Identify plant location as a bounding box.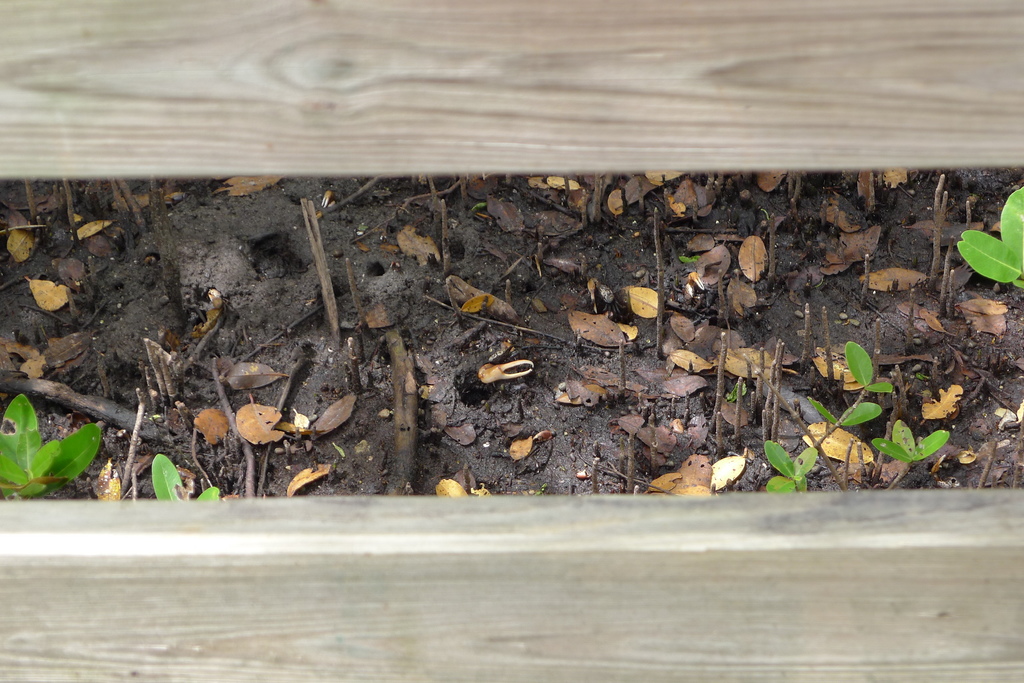
[147,453,220,501].
